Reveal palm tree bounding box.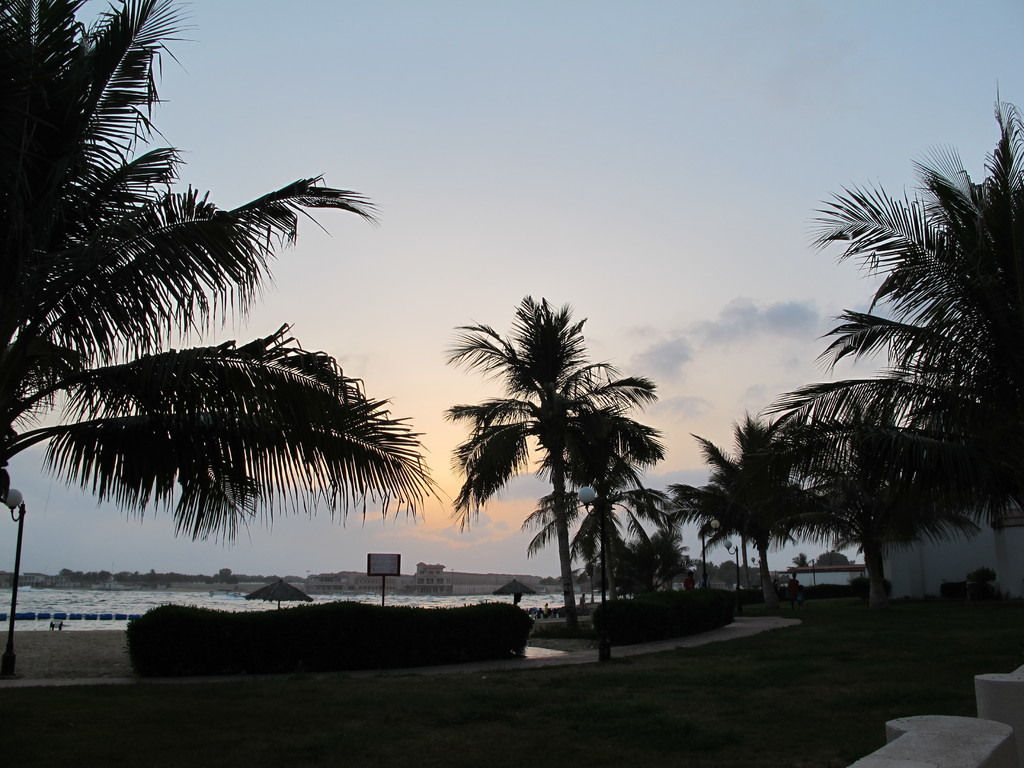
Revealed: (x1=665, y1=402, x2=840, y2=611).
